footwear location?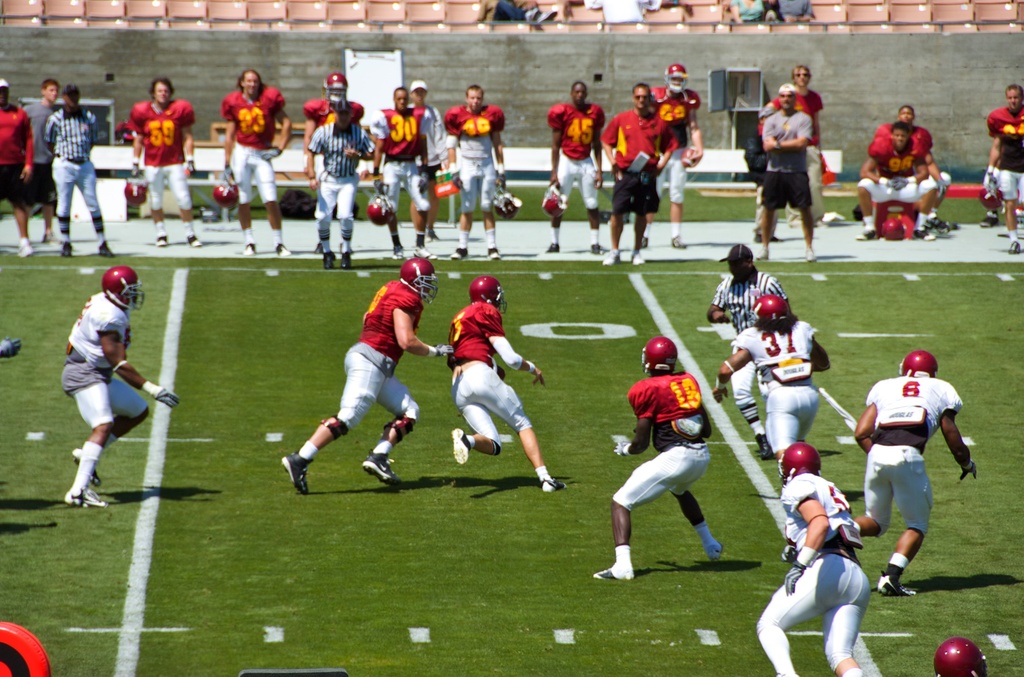
bbox=[182, 236, 197, 249]
